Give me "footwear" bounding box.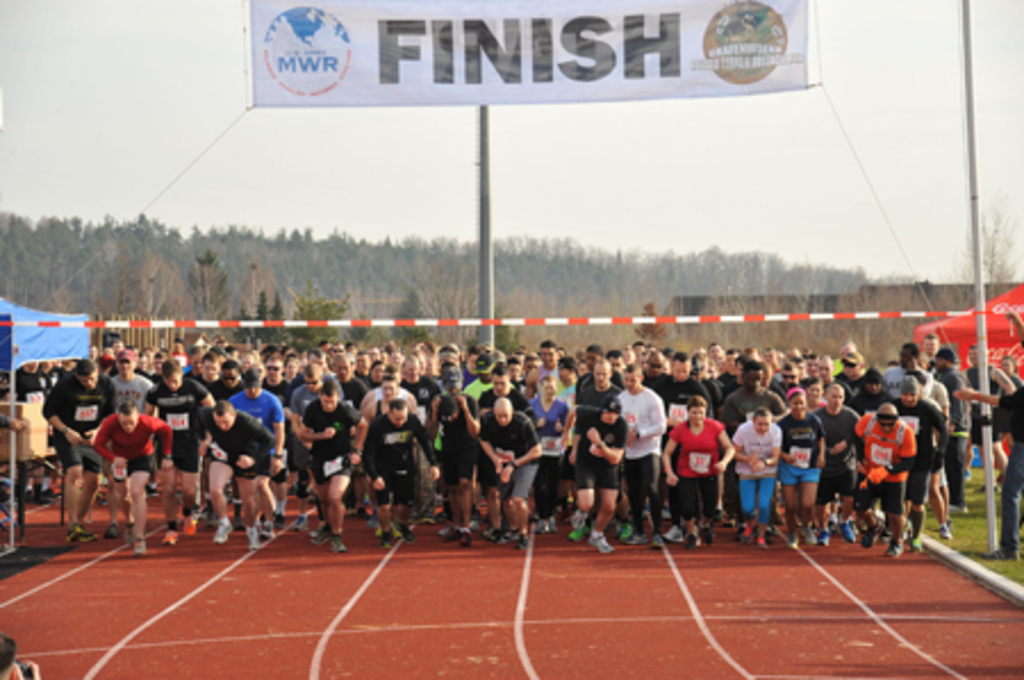
885, 537, 903, 557.
